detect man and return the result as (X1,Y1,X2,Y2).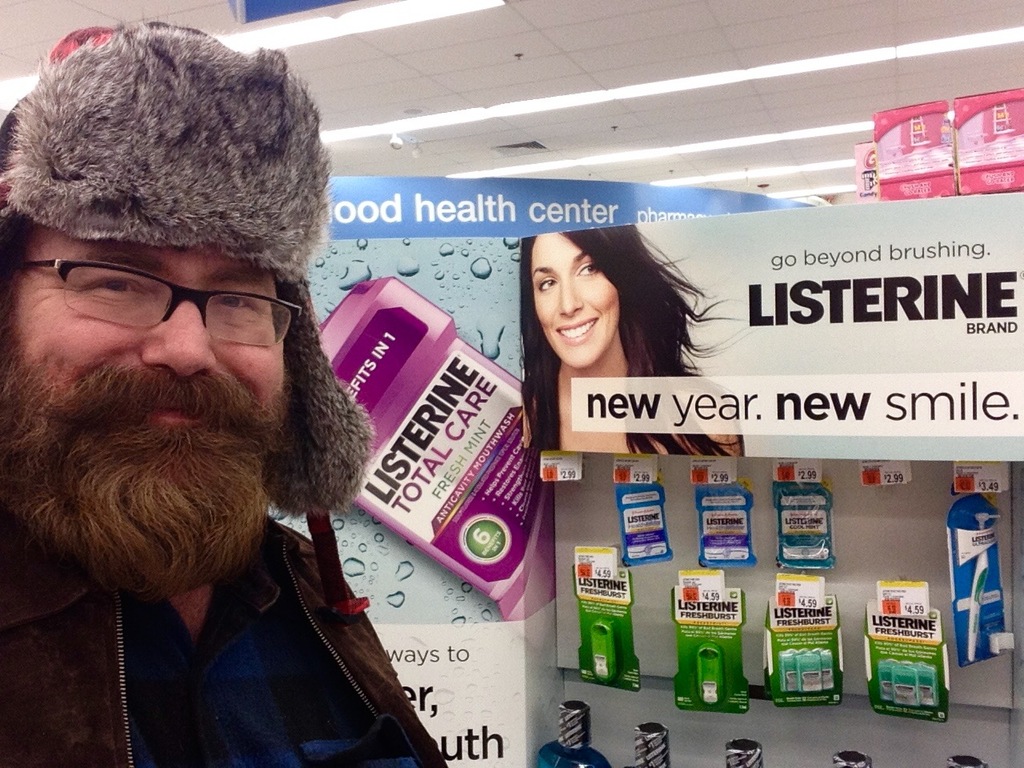
(0,18,467,767).
